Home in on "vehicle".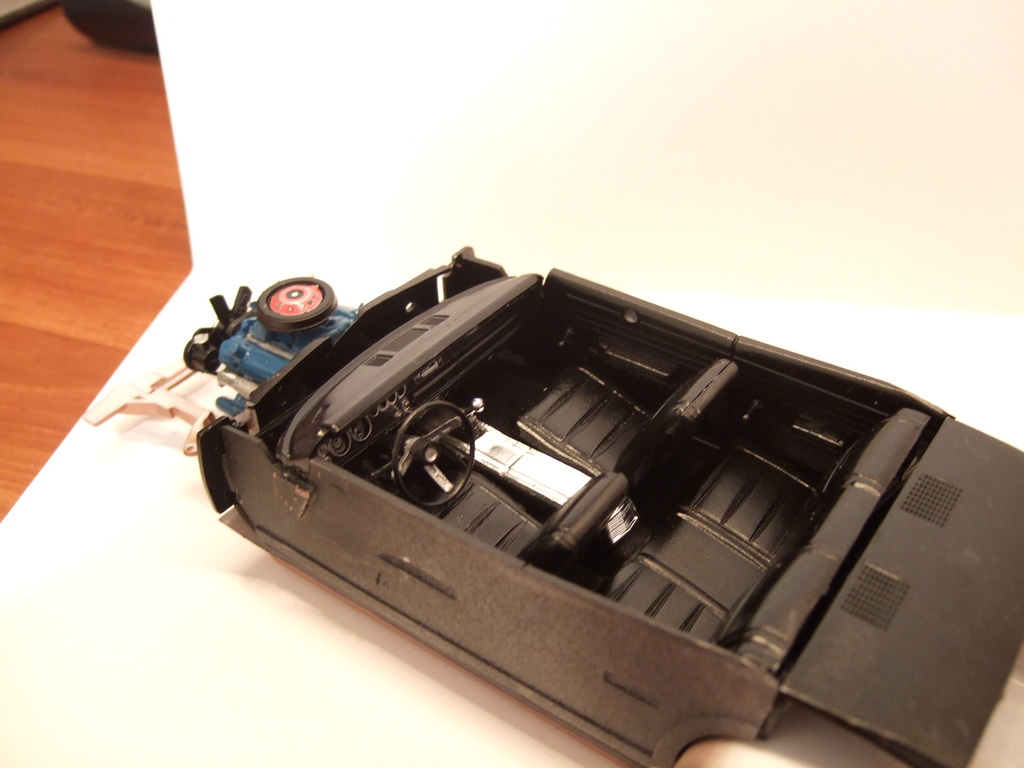
Homed in at x1=163, y1=267, x2=1023, y2=767.
